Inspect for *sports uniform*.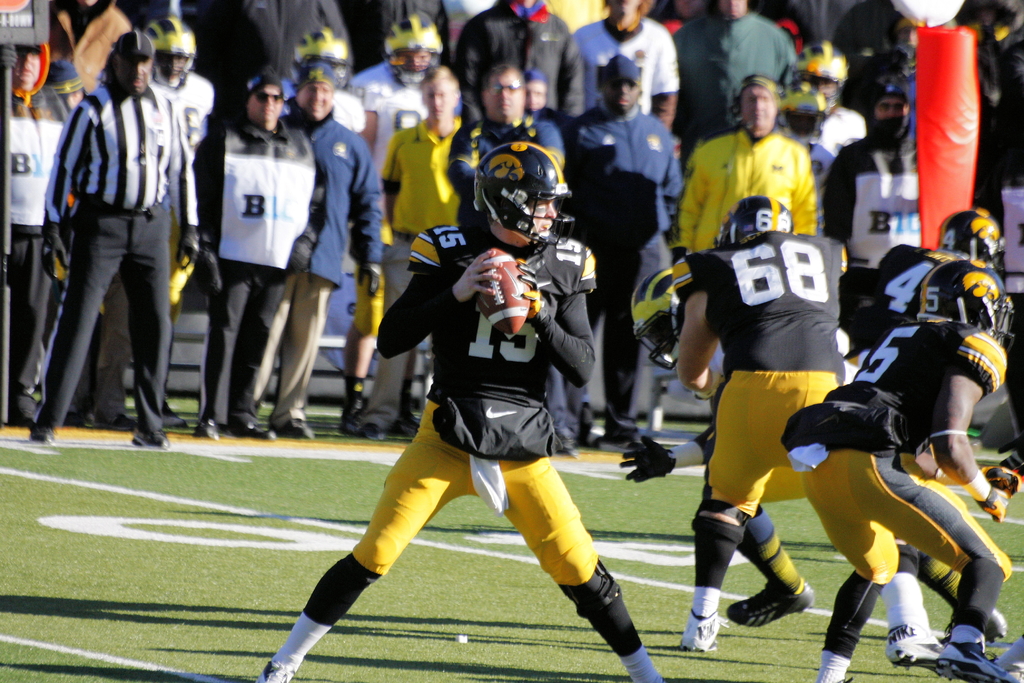
Inspection: Rect(669, 126, 828, 274).
